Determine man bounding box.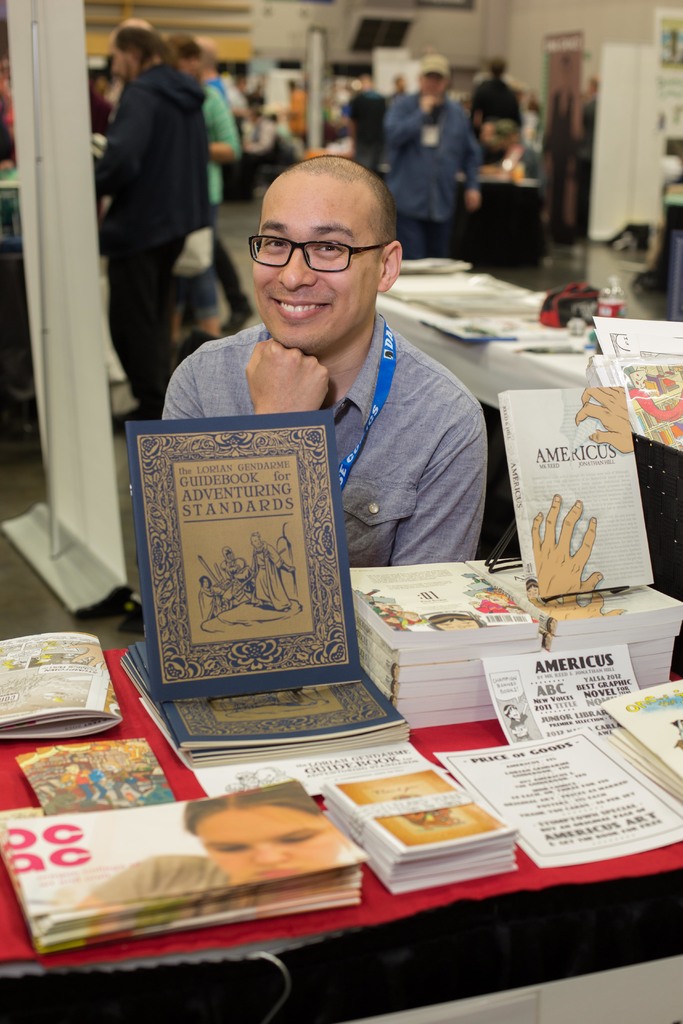
Determined: 174,33,244,335.
